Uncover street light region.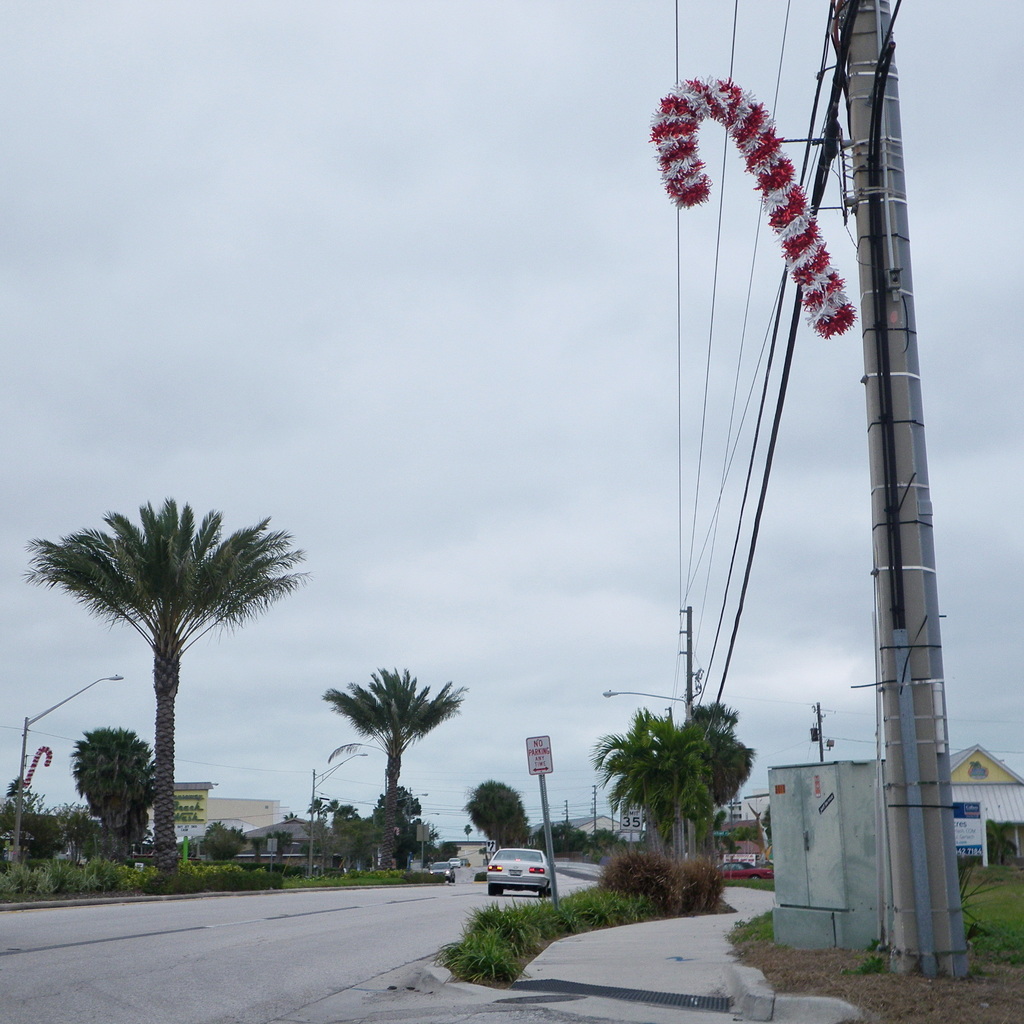
Uncovered: region(593, 599, 700, 737).
